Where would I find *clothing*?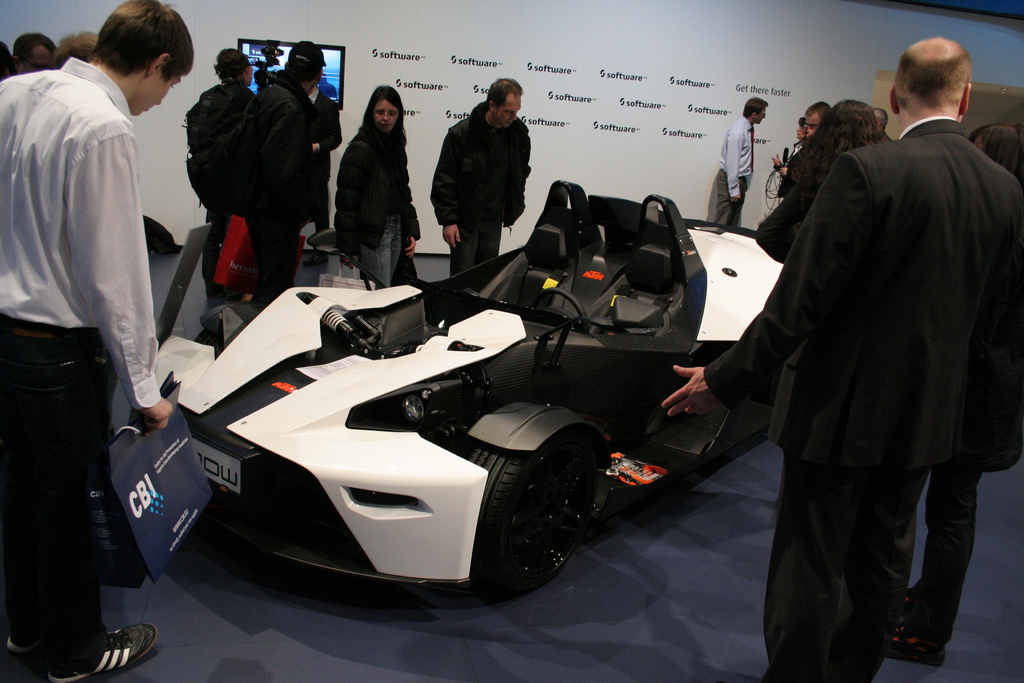
At [262, 74, 343, 240].
